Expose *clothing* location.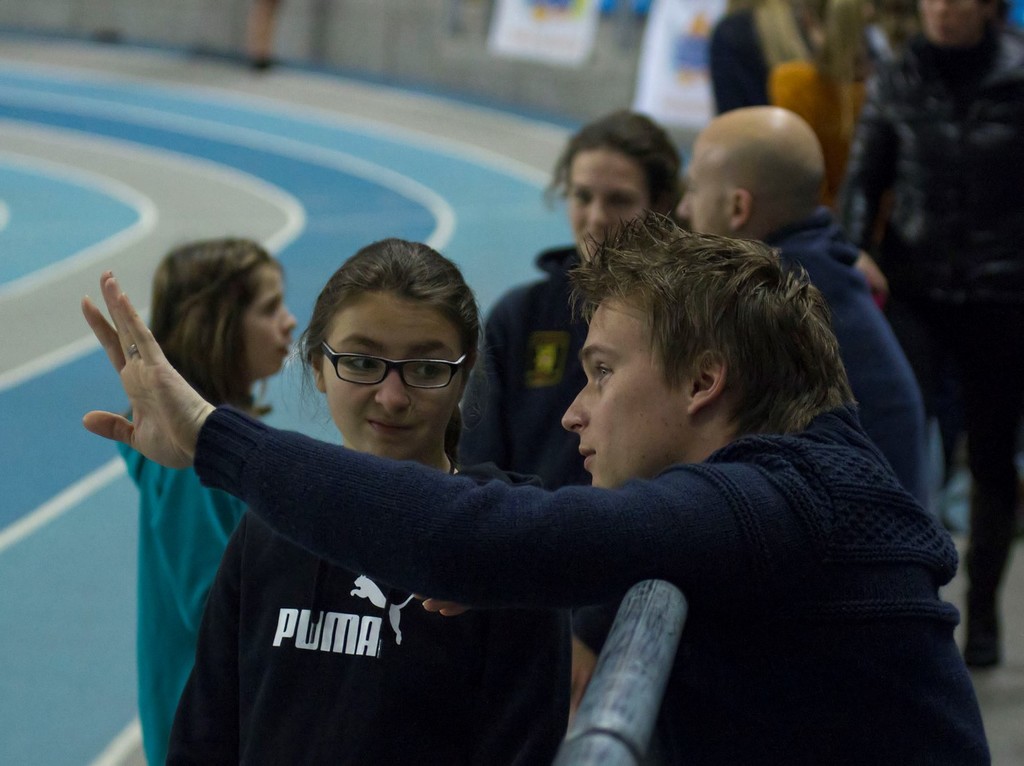
Exposed at locate(139, 390, 242, 765).
